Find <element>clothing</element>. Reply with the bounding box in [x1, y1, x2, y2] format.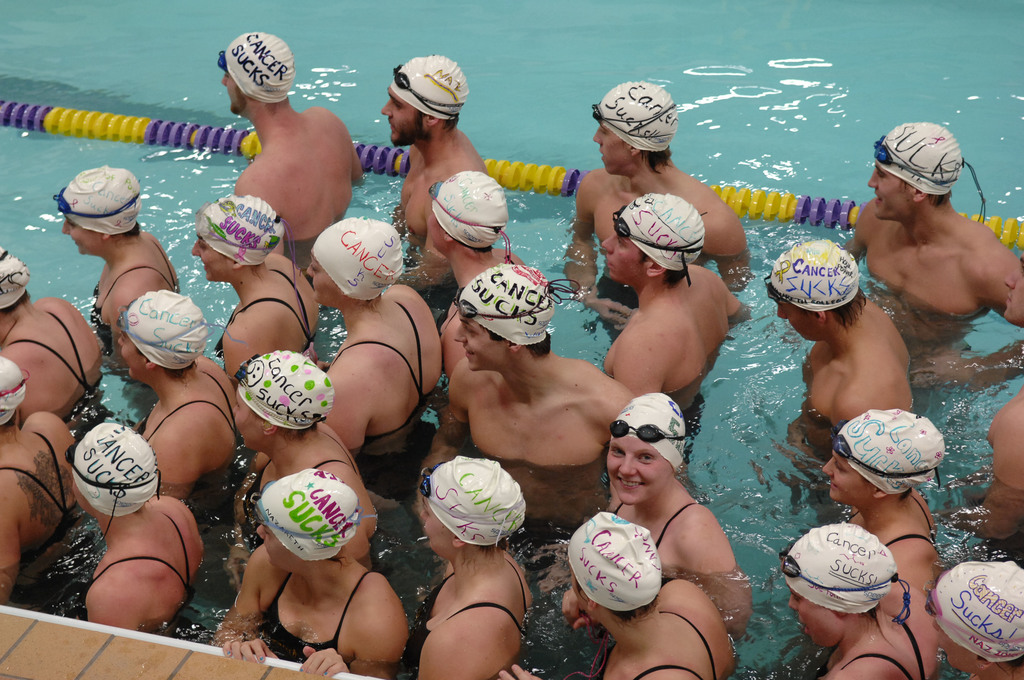
[213, 264, 310, 380].
